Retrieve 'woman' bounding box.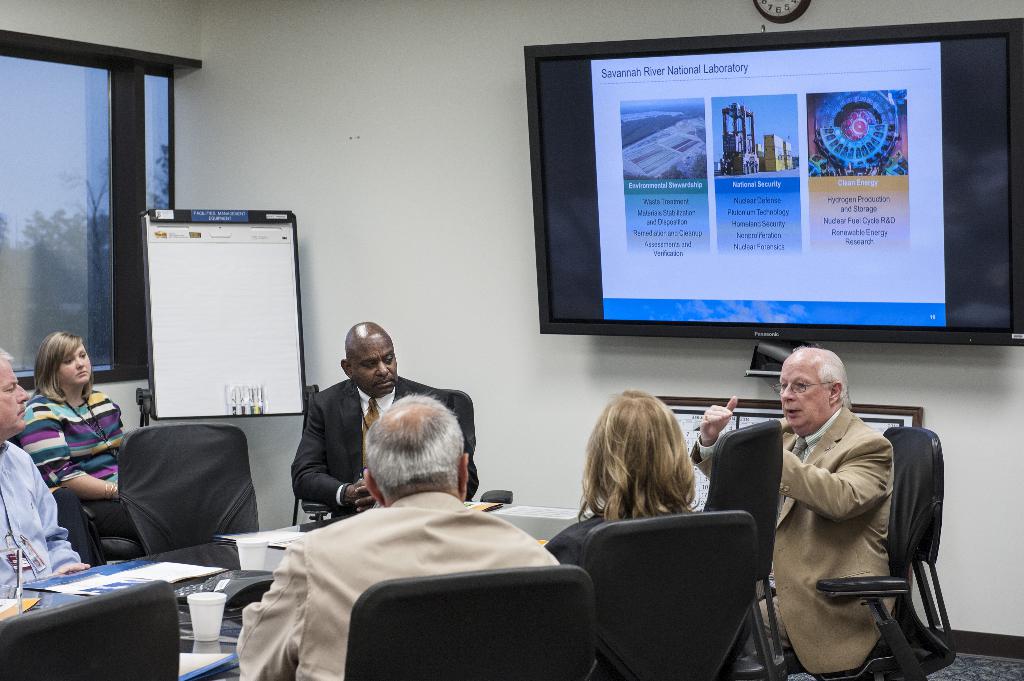
Bounding box: 13,332,141,547.
